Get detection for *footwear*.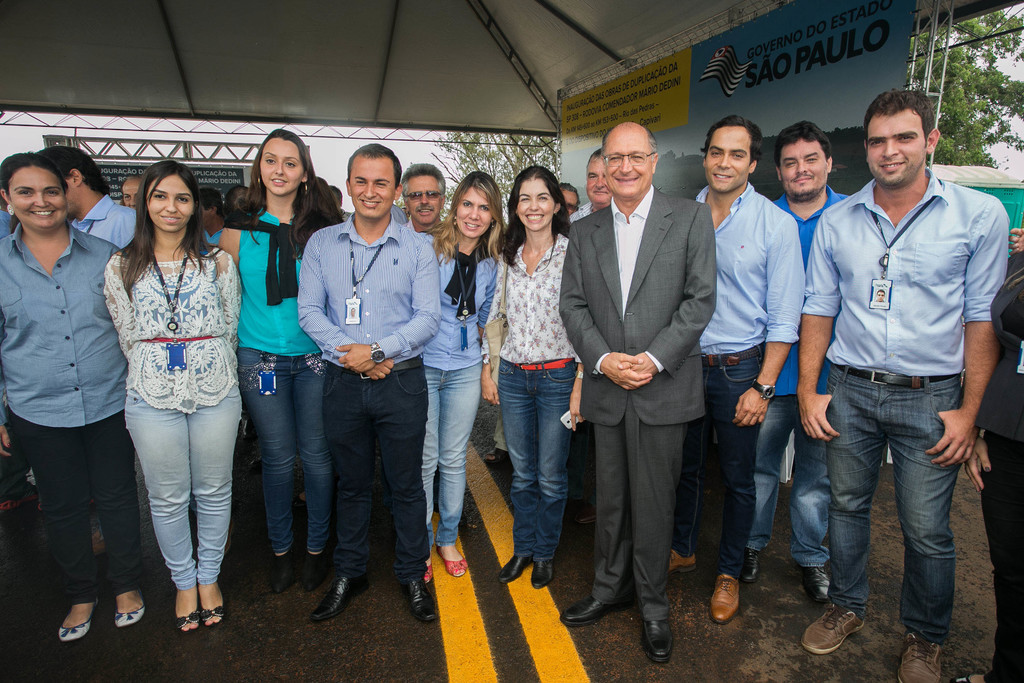
Detection: <box>943,671,991,682</box>.
